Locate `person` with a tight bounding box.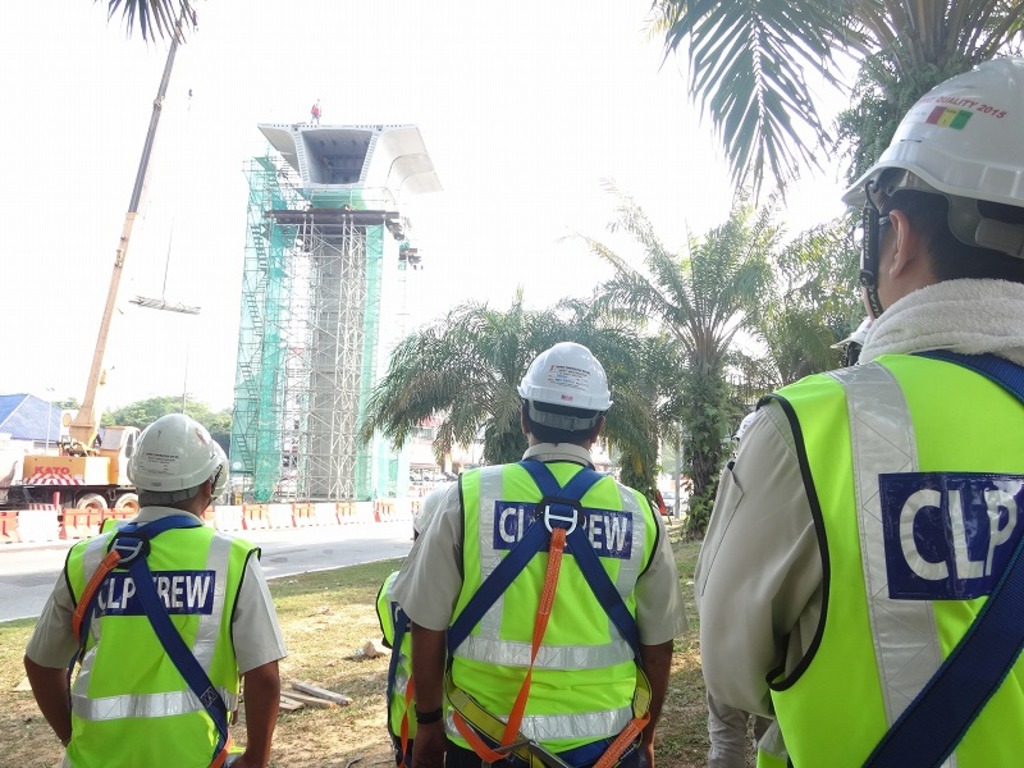
(left=61, top=408, right=255, bottom=754).
